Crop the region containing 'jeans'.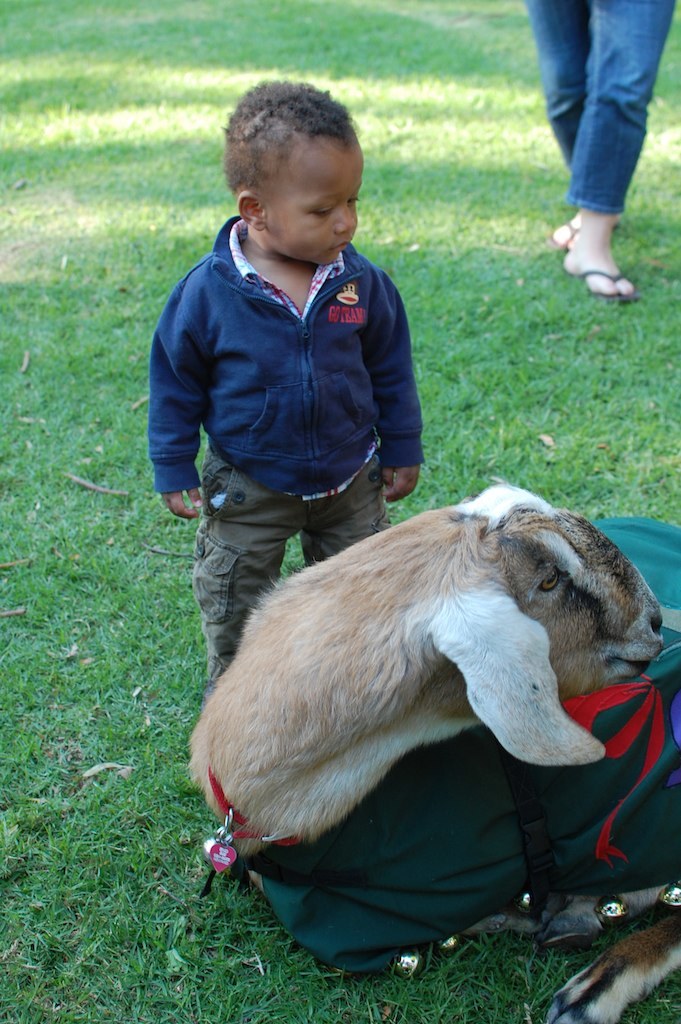
Crop region: crop(534, 18, 671, 242).
